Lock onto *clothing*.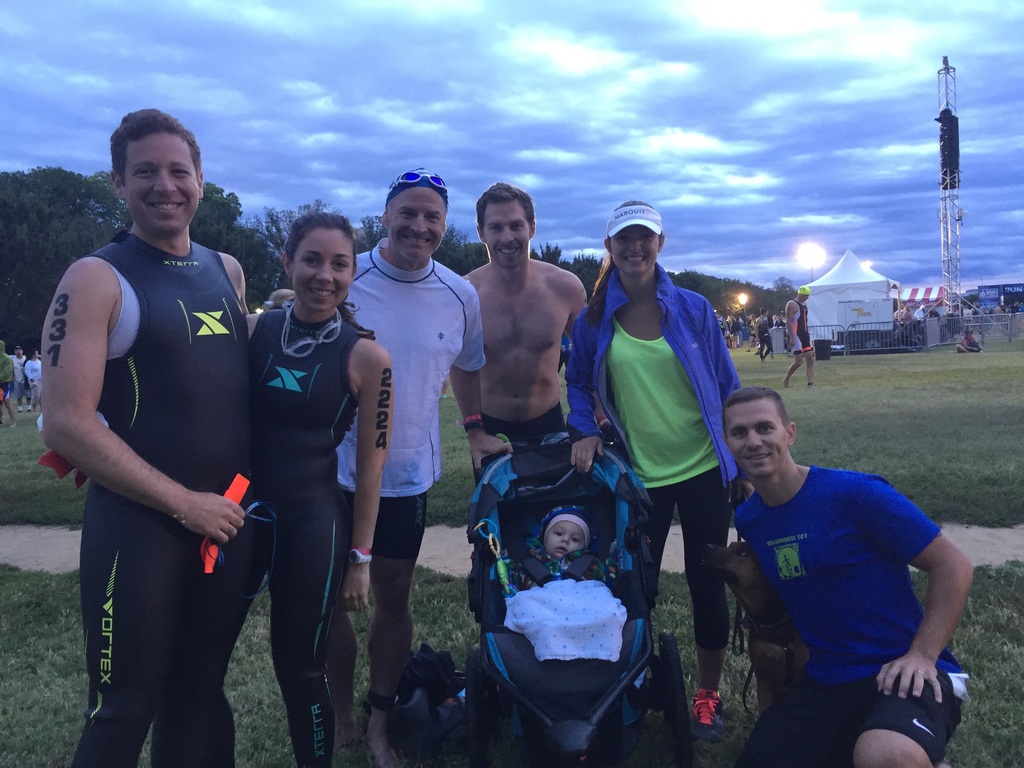
Locked: 49/184/246/720.
